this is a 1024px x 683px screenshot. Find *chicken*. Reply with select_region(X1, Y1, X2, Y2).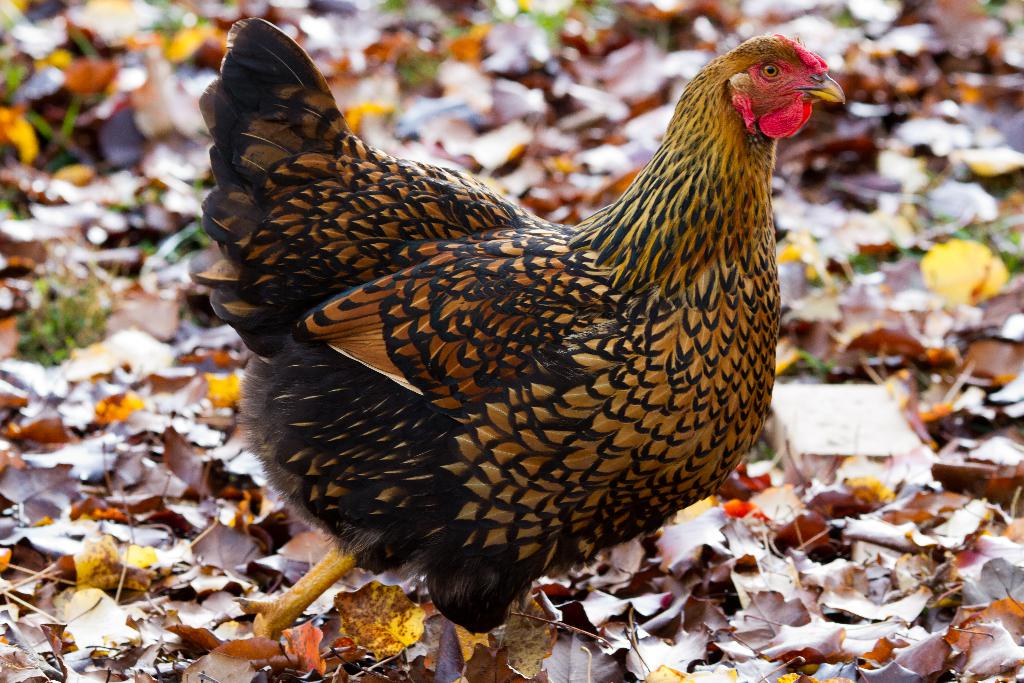
select_region(200, 9, 842, 662).
